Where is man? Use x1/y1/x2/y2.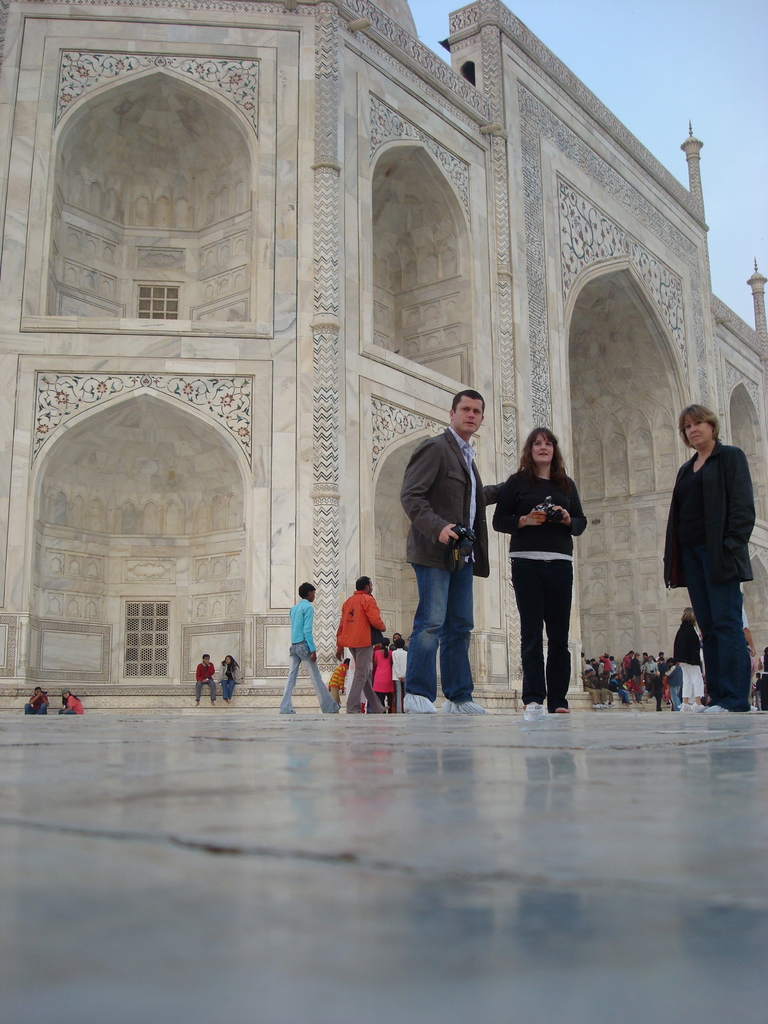
278/580/338/712.
